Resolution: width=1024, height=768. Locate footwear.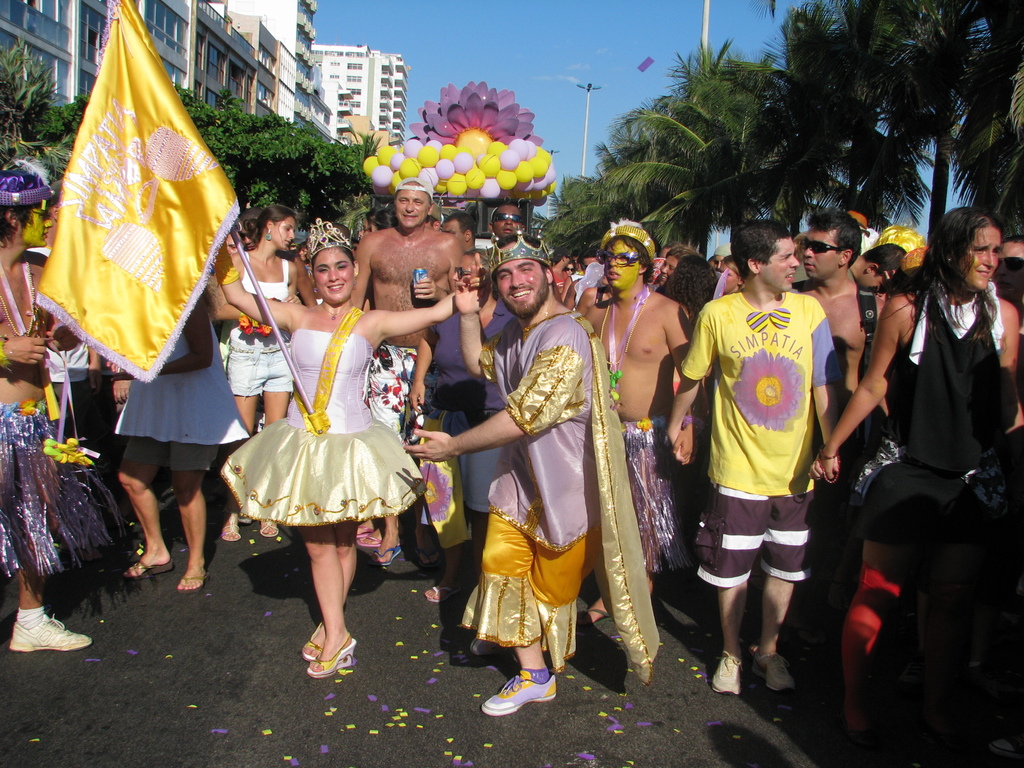
rect(305, 633, 357, 675).
